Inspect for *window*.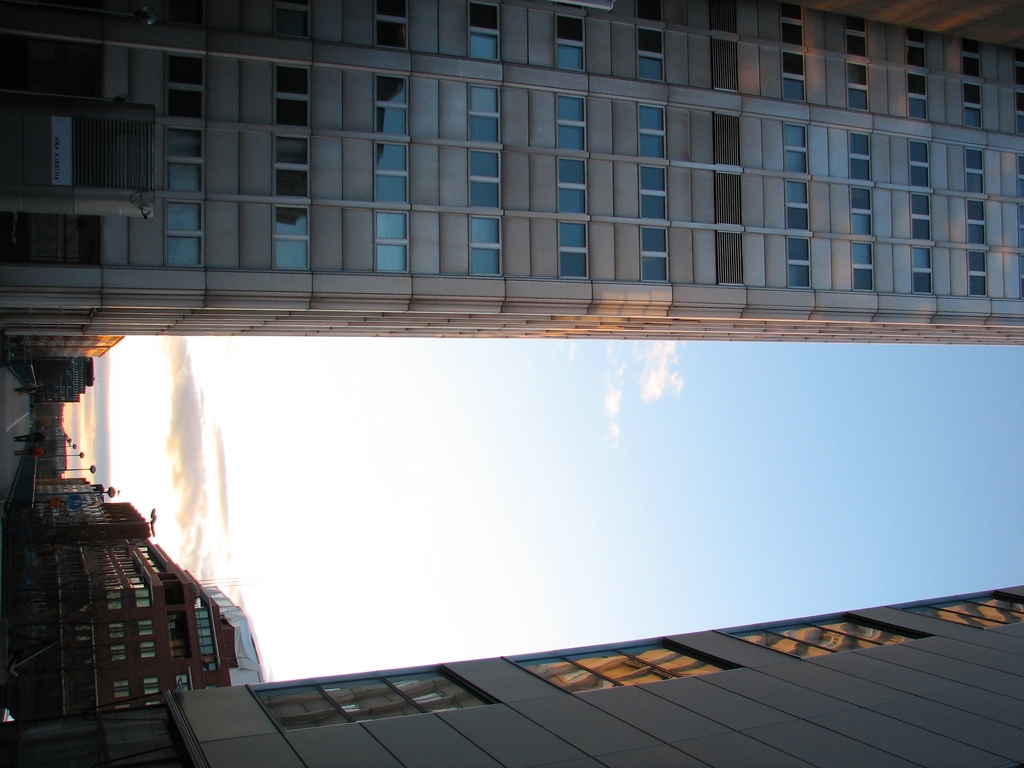
Inspection: (966, 248, 990, 299).
